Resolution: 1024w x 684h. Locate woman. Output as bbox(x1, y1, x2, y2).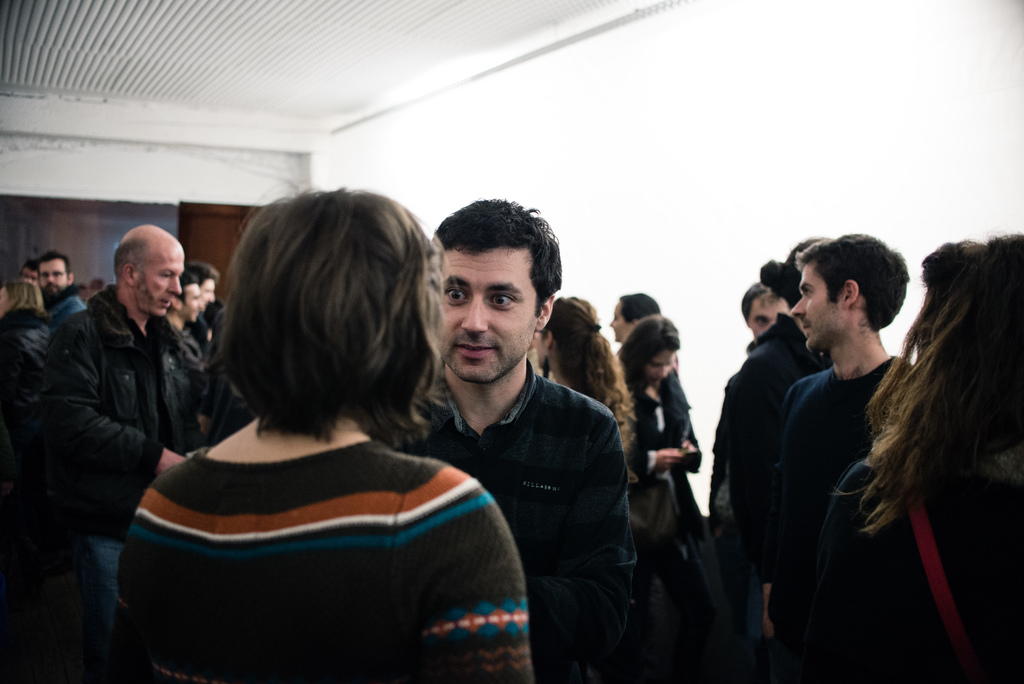
bbox(0, 282, 56, 406).
